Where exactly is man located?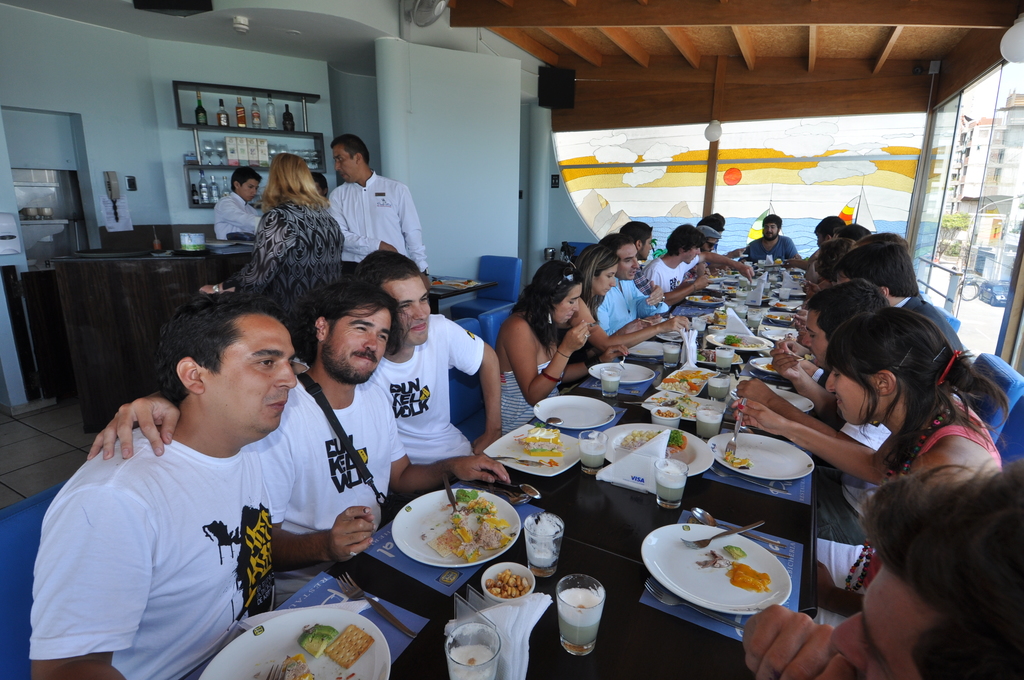
Its bounding box is (x1=216, y1=161, x2=279, y2=236).
